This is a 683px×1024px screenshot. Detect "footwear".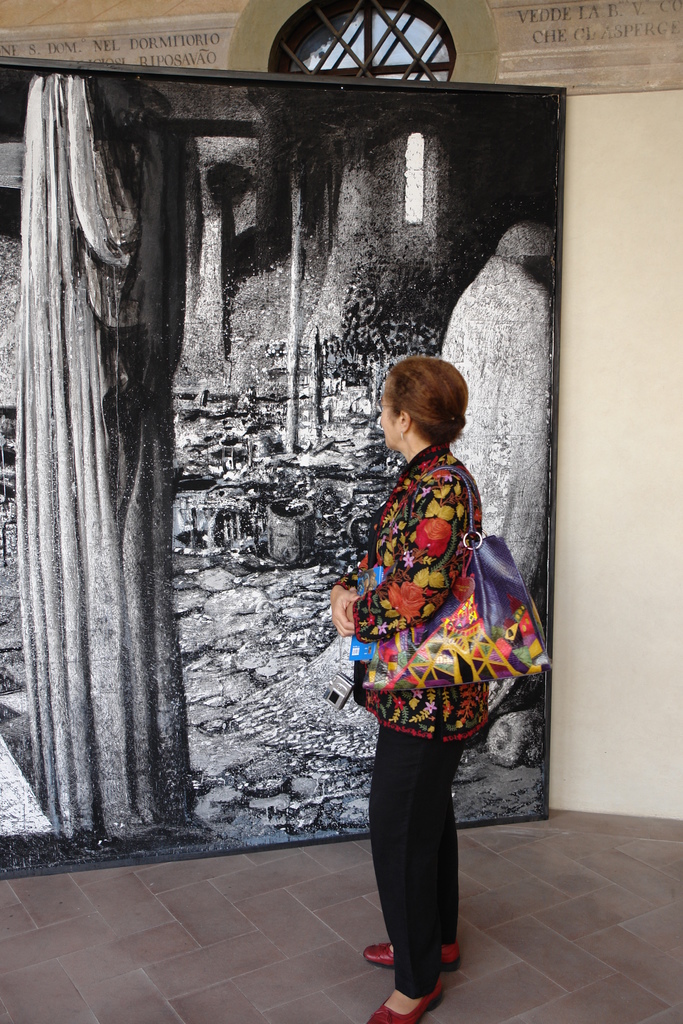
crop(366, 982, 443, 1023).
